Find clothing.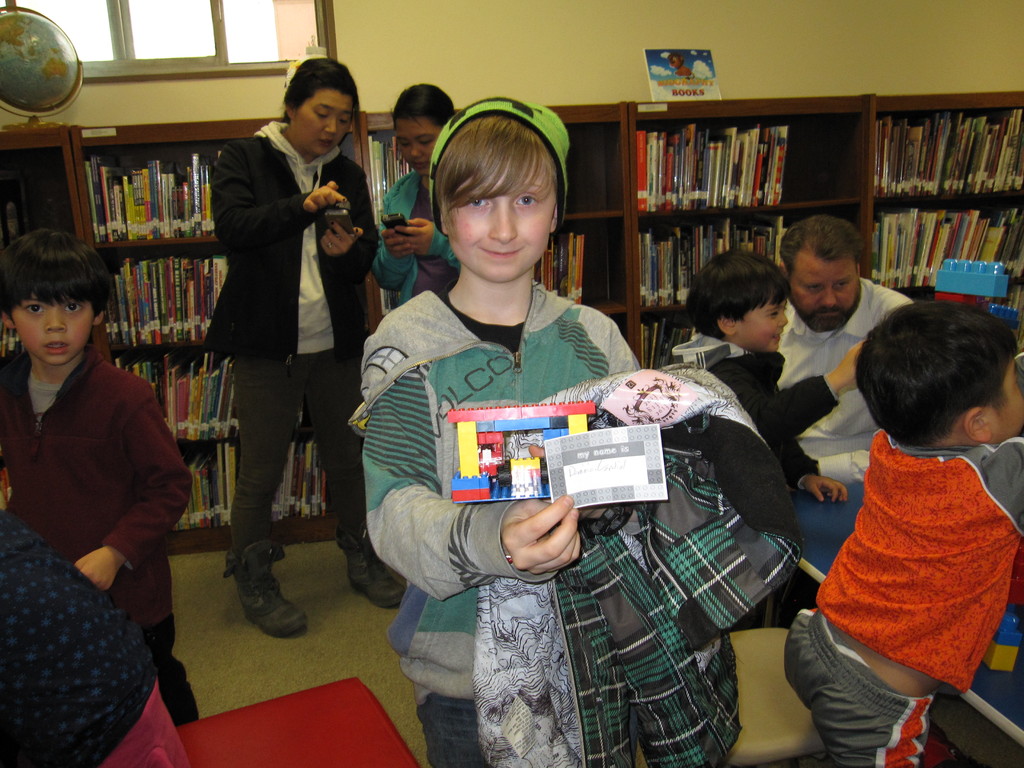
<box>199,136,369,536</box>.
